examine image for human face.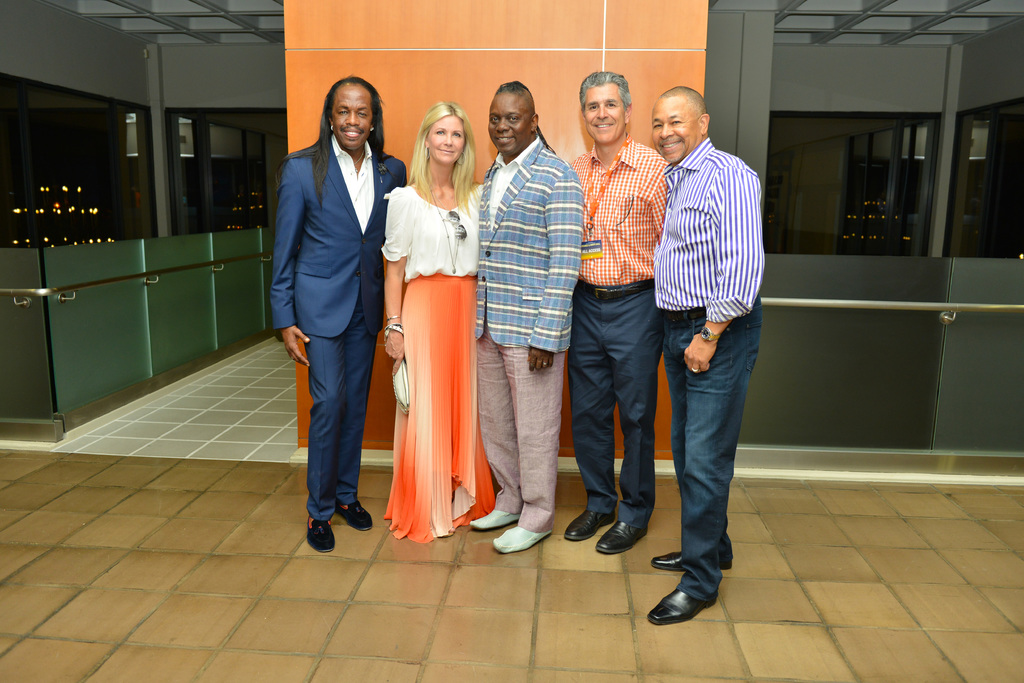
Examination result: detection(650, 99, 701, 163).
